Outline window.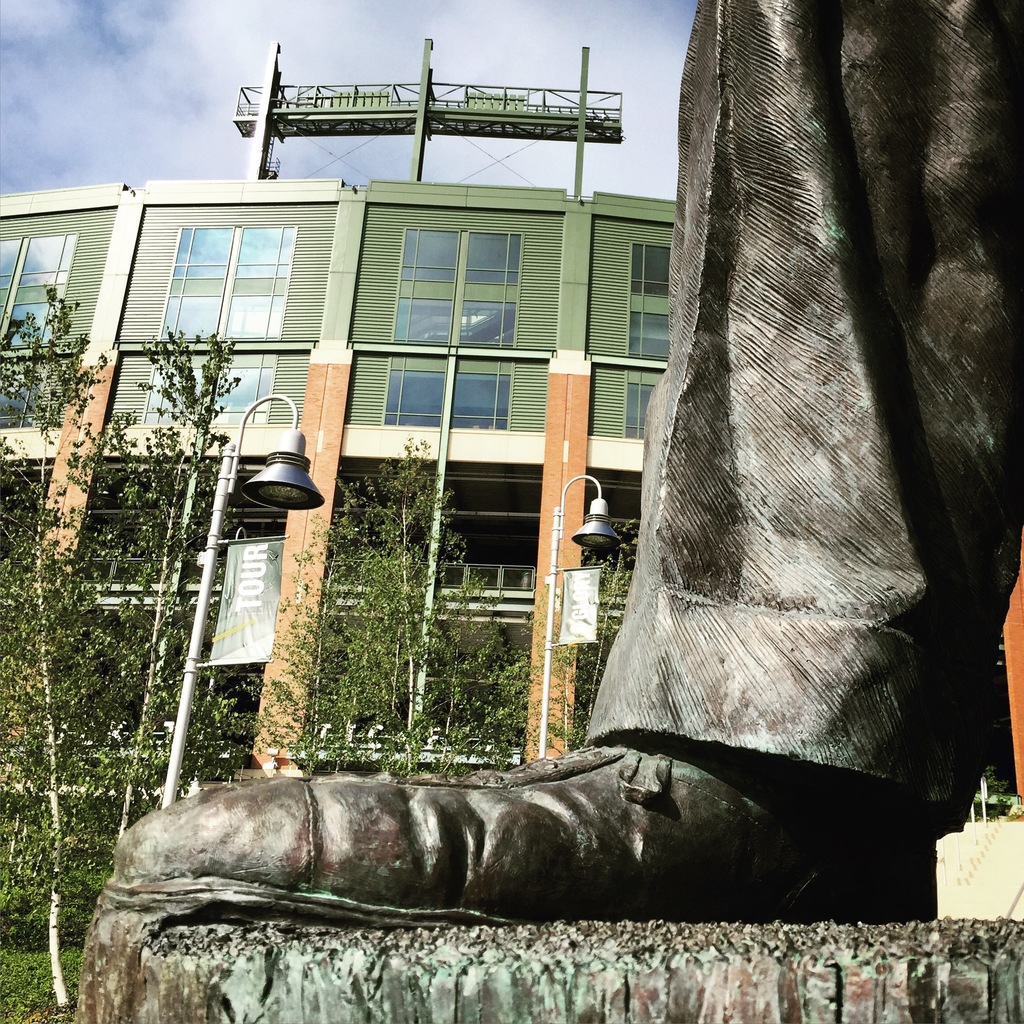
Outline: detection(134, 211, 291, 428).
